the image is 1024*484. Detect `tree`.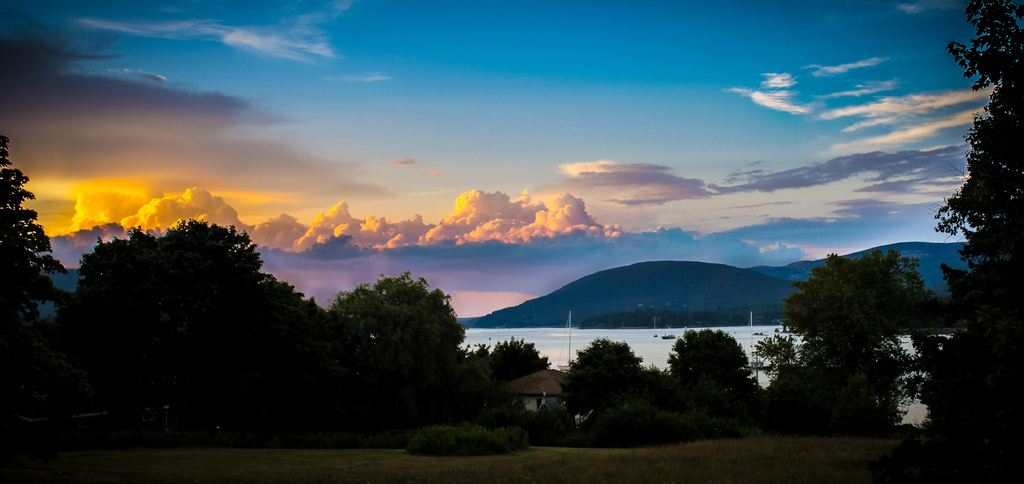
Detection: <region>334, 272, 470, 422</region>.
